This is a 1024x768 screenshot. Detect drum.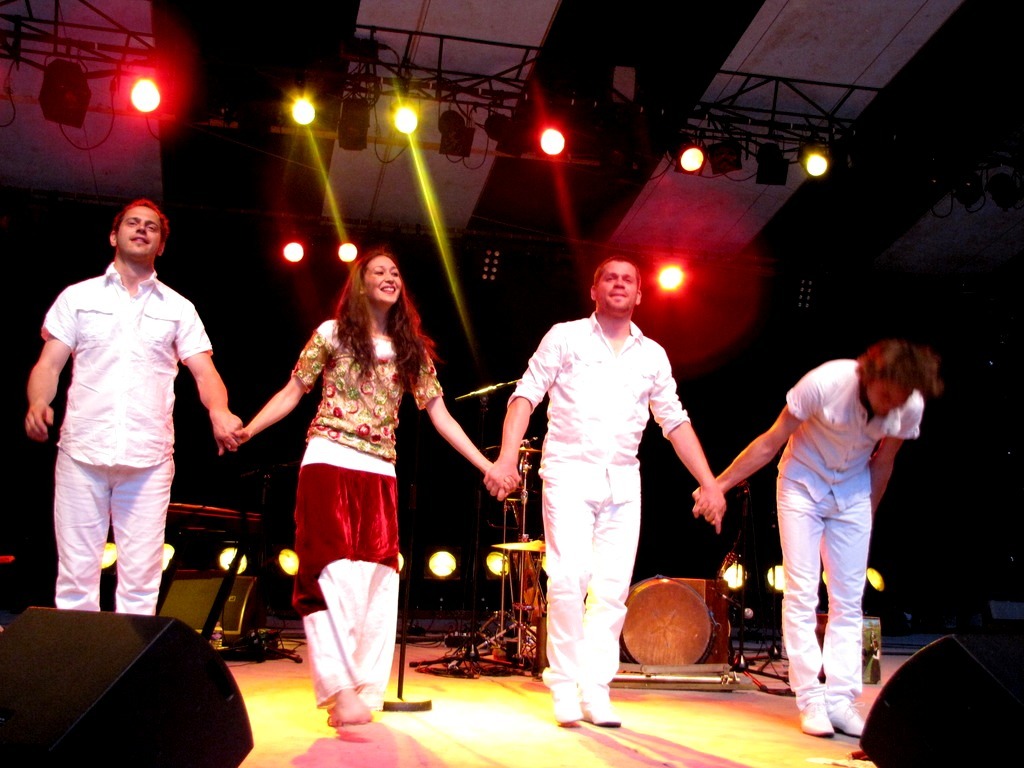
left=604, top=579, right=729, bottom=672.
